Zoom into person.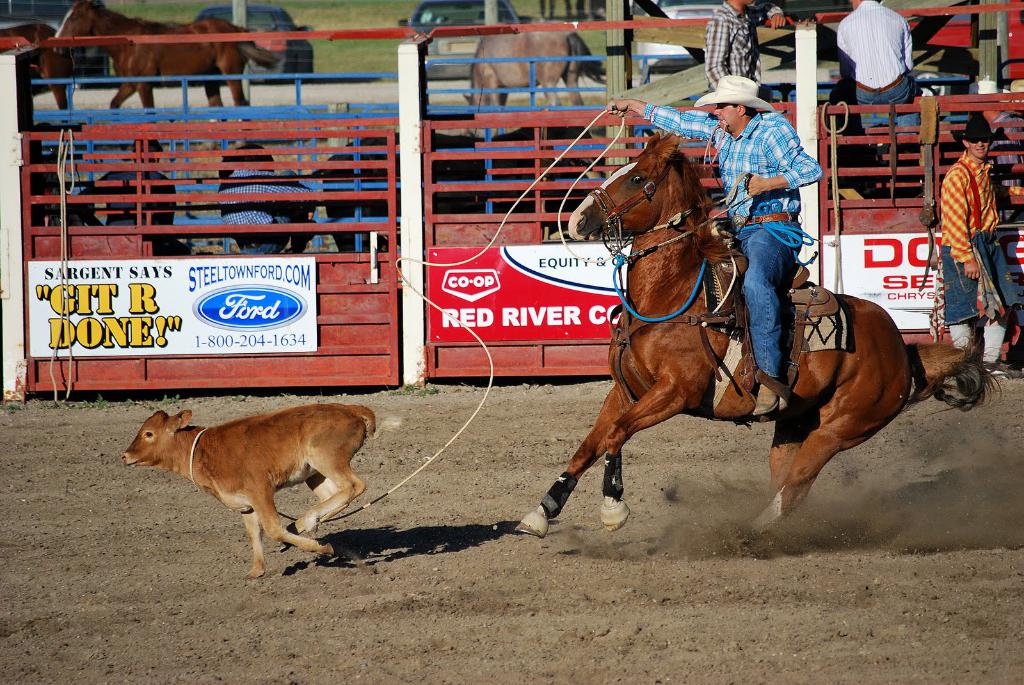
Zoom target: [x1=990, y1=77, x2=1023, y2=216].
